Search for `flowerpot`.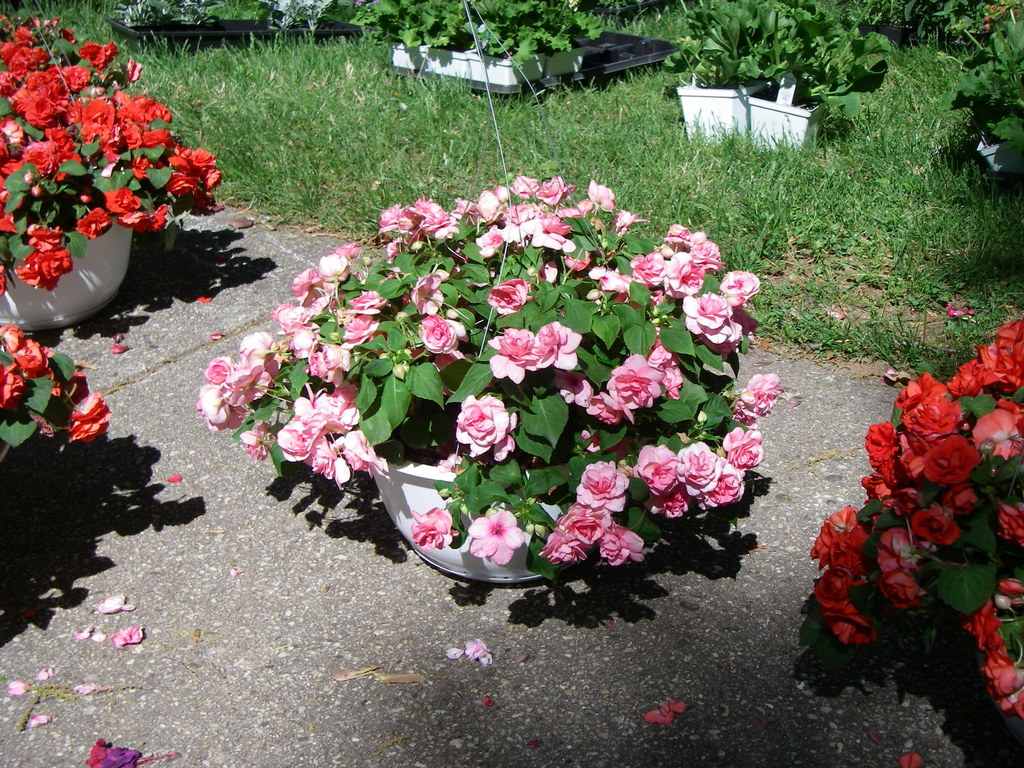
Found at (left=677, top=73, right=772, bottom=140).
